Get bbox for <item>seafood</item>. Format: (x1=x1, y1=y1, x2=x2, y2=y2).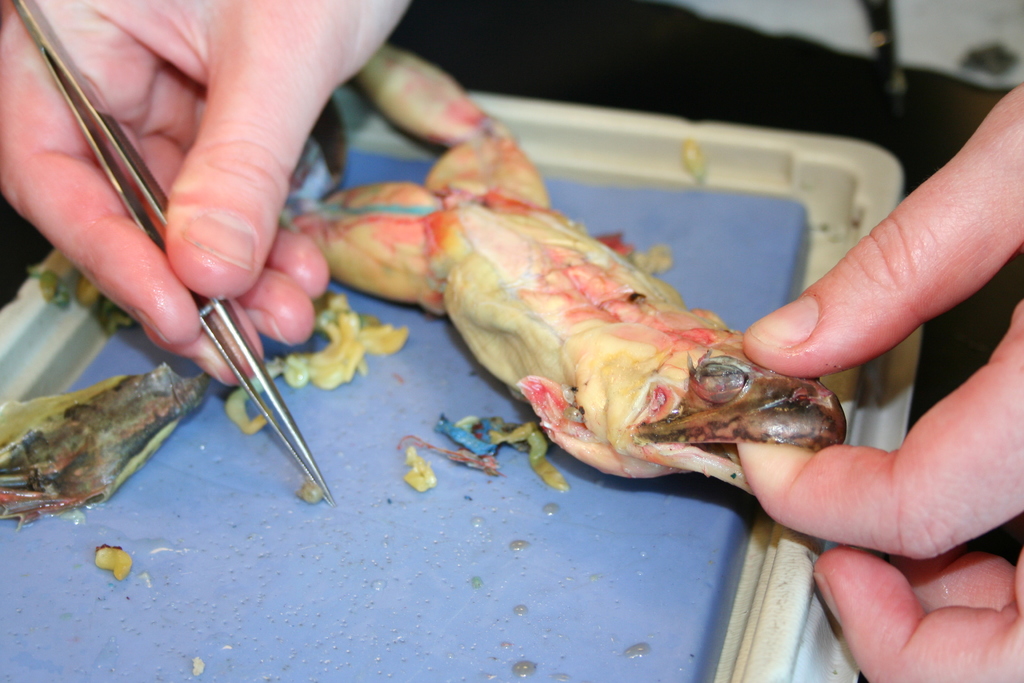
(x1=0, y1=360, x2=209, y2=524).
